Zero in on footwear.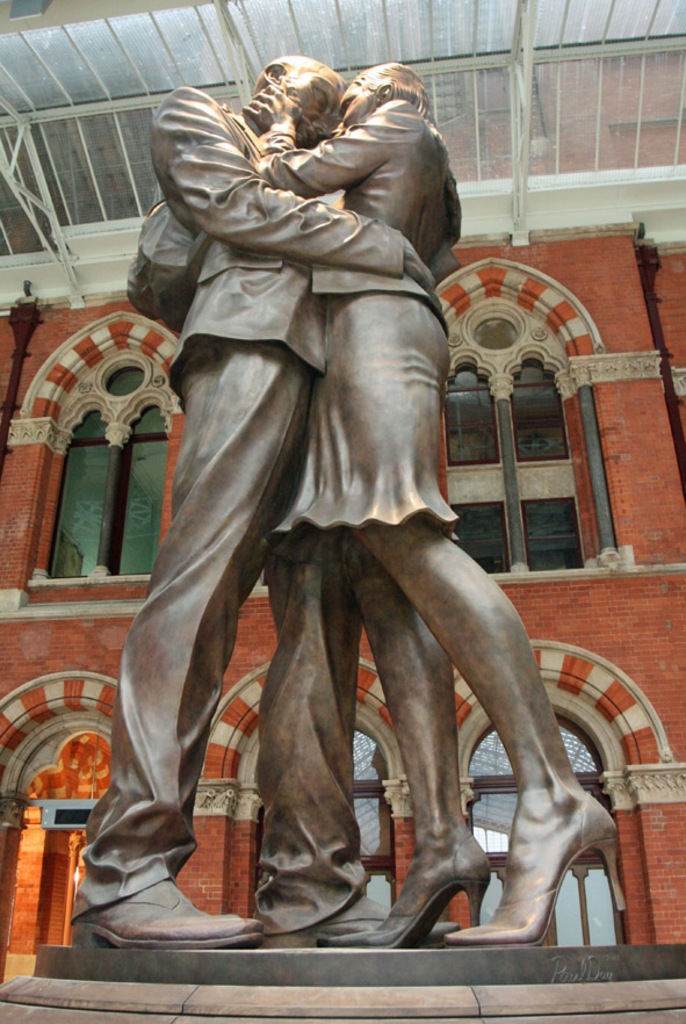
Zeroed in: region(66, 873, 275, 950).
